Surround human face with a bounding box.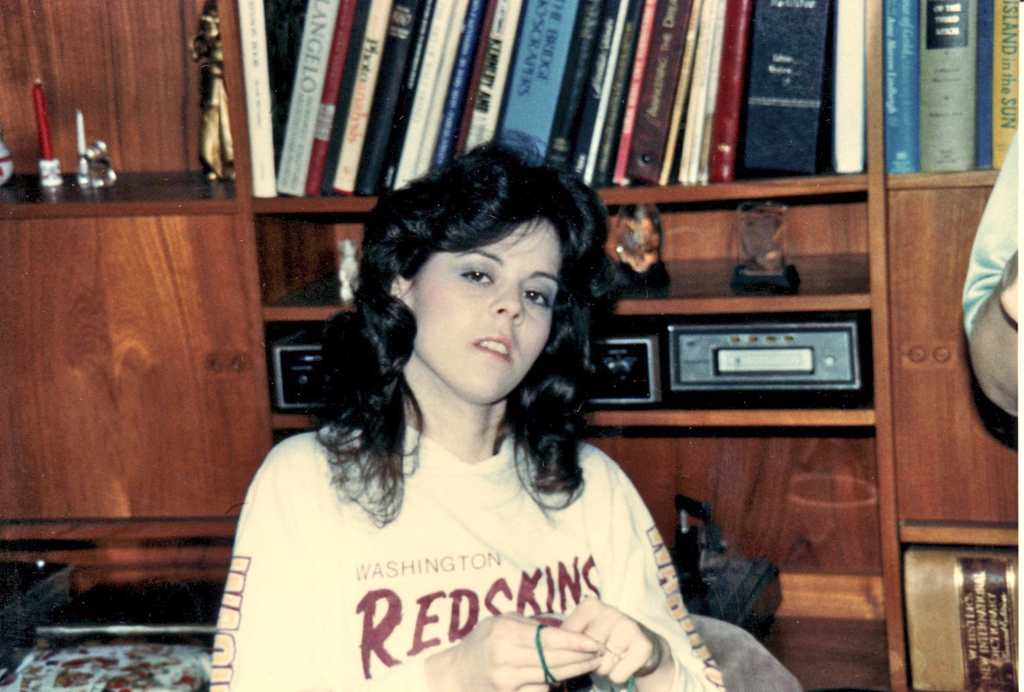
pyautogui.locateOnScreen(411, 219, 564, 403).
